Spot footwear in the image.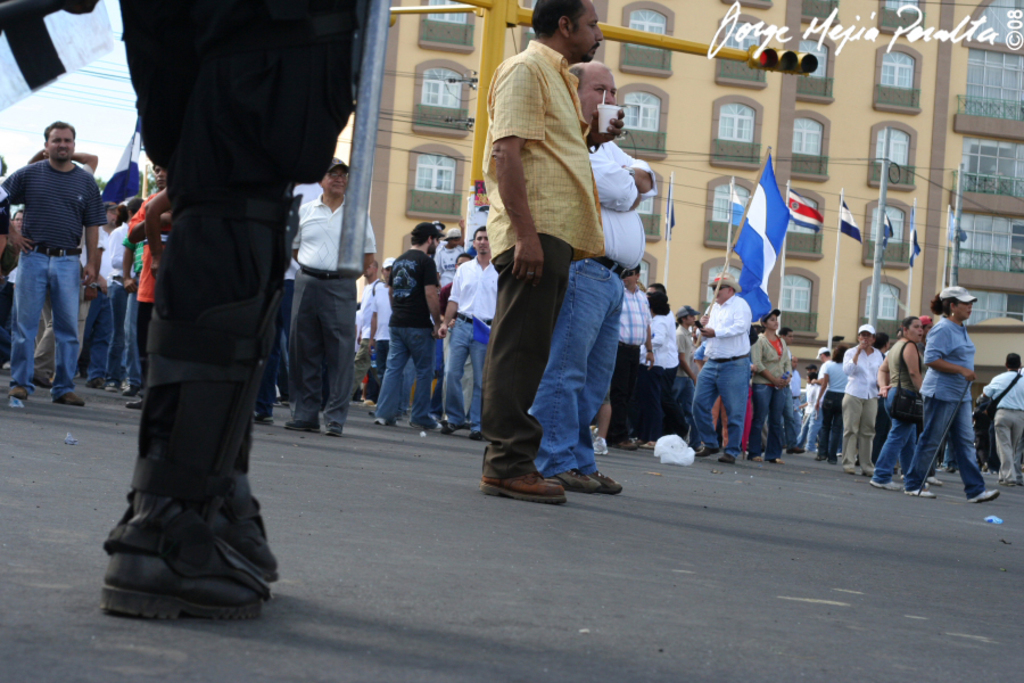
footwear found at 437/423/468/431.
